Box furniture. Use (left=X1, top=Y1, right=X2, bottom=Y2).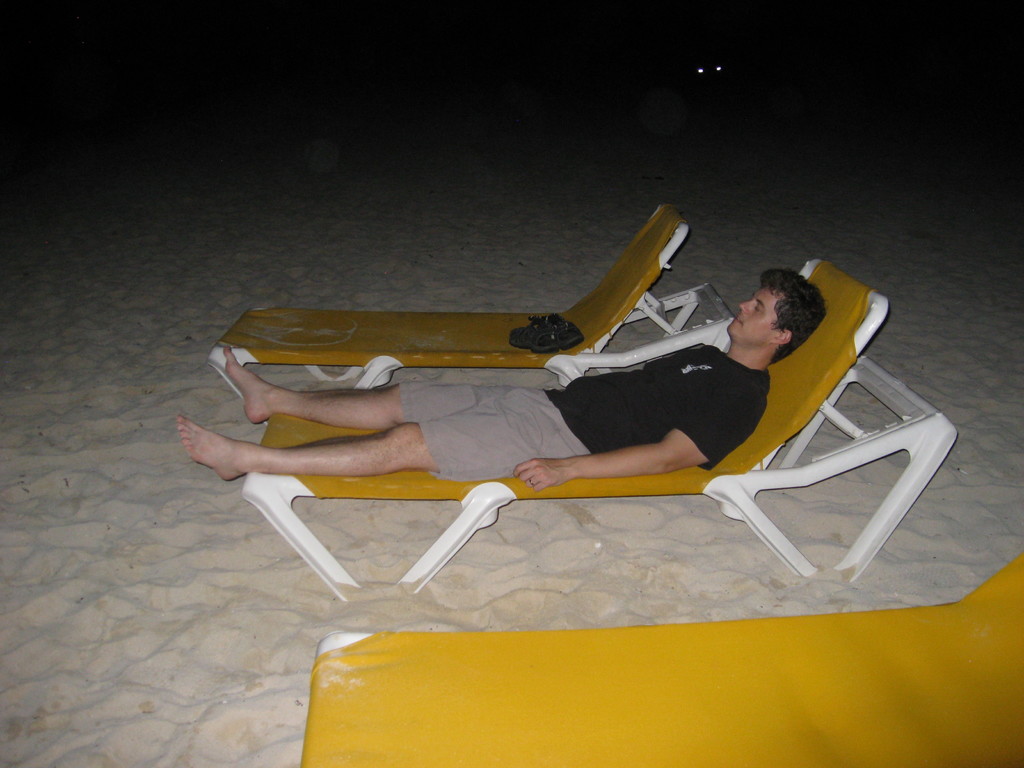
(left=239, top=259, right=957, bottom=609).
